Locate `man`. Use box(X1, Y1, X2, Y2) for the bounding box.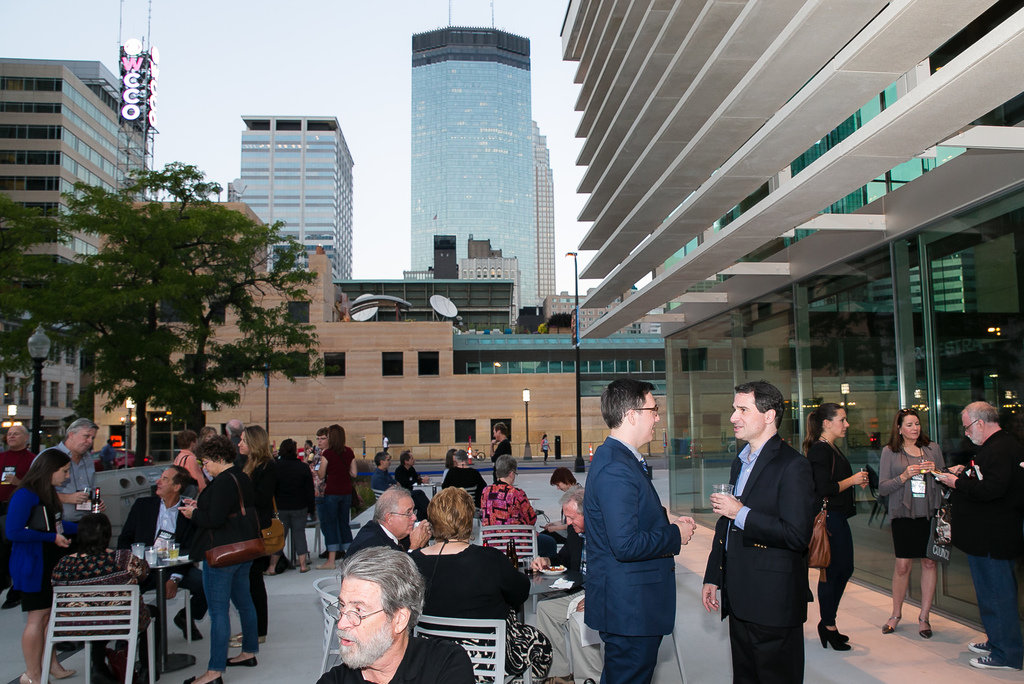
box(342, 487, 433, 564).
